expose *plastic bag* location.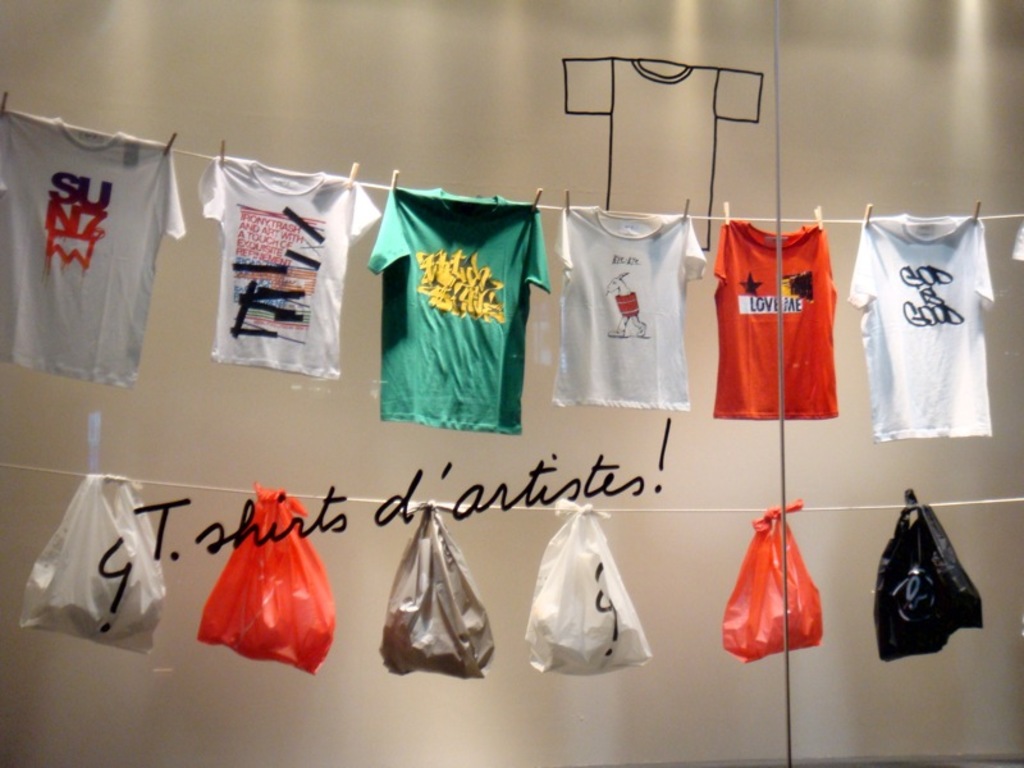
Exposed at x1=17 y1=468 x2=168 y2=652.
